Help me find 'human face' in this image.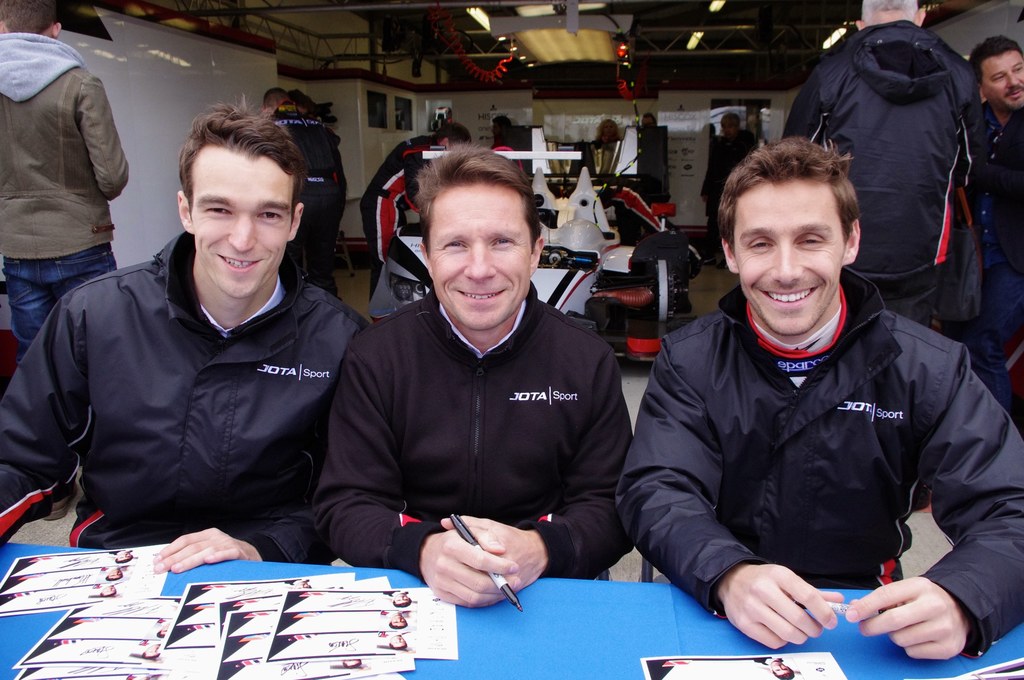
Found it: [427, 181, 532, 330].
